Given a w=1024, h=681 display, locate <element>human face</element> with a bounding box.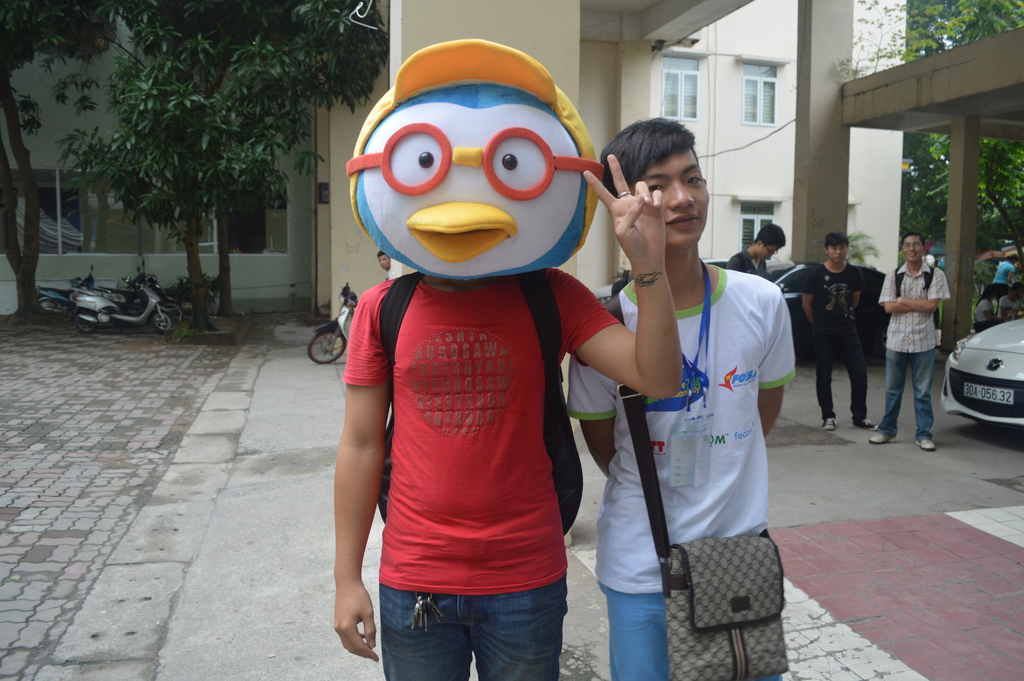
Located: [x1=359, y1=101, x2=582, y2=275].
